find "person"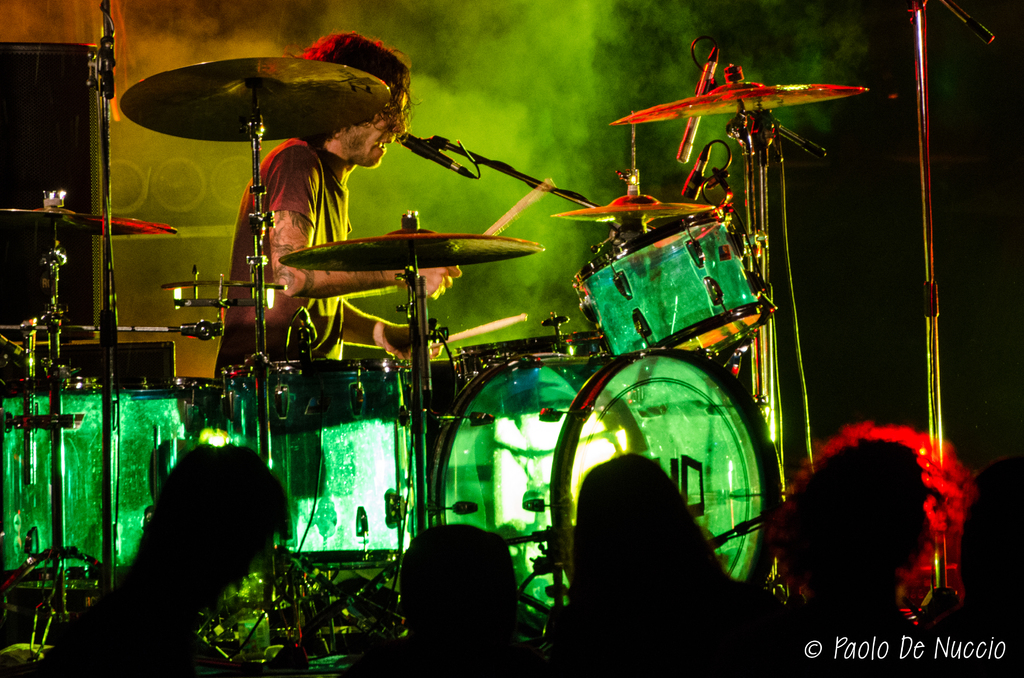
{"x1": 72, "y1": 413, "x2": 294, "y2": 666}
